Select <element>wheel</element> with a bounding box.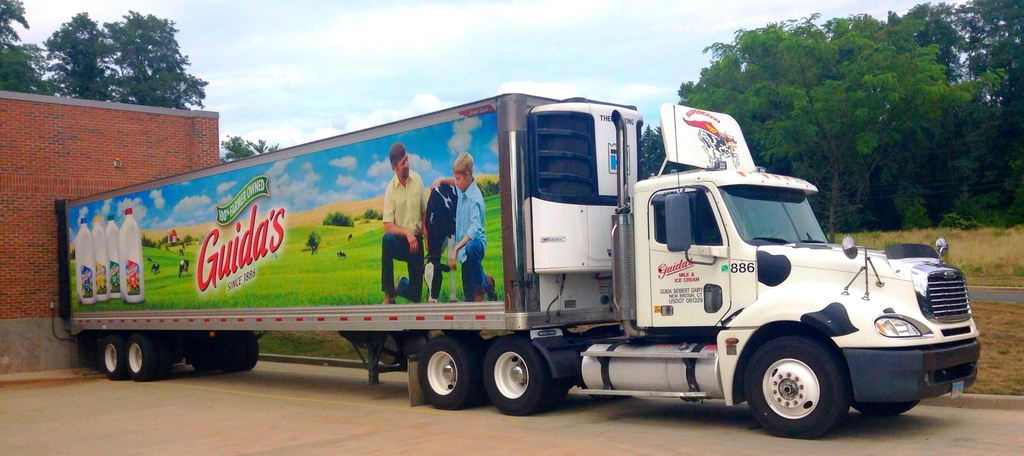
rect(411, 340, 488, 409).
